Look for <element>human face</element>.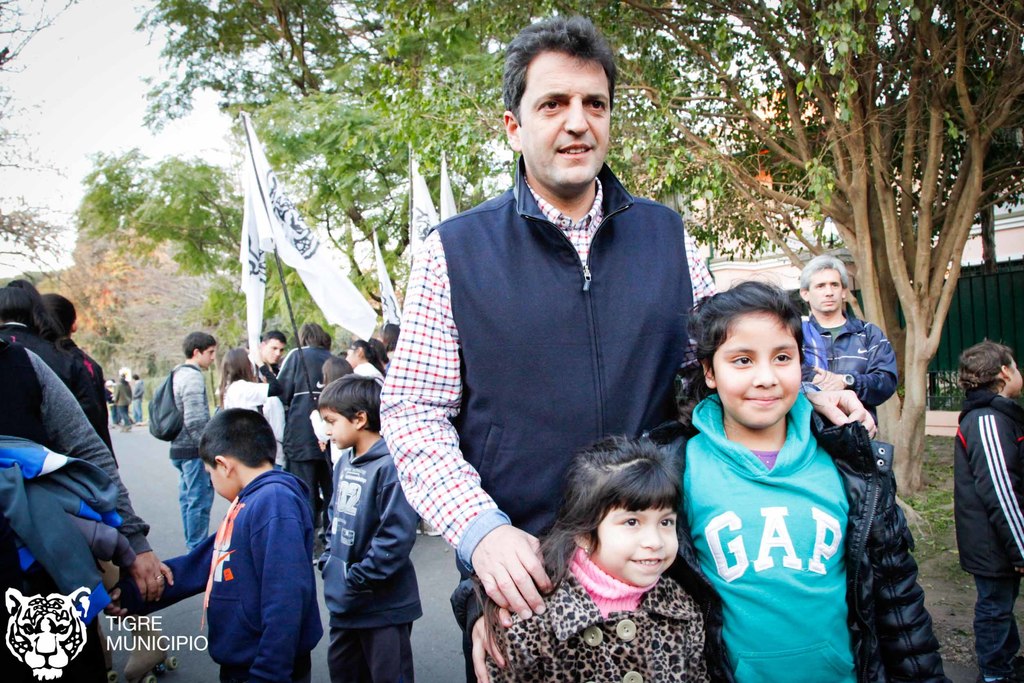
Found: [343,347,362,377].
